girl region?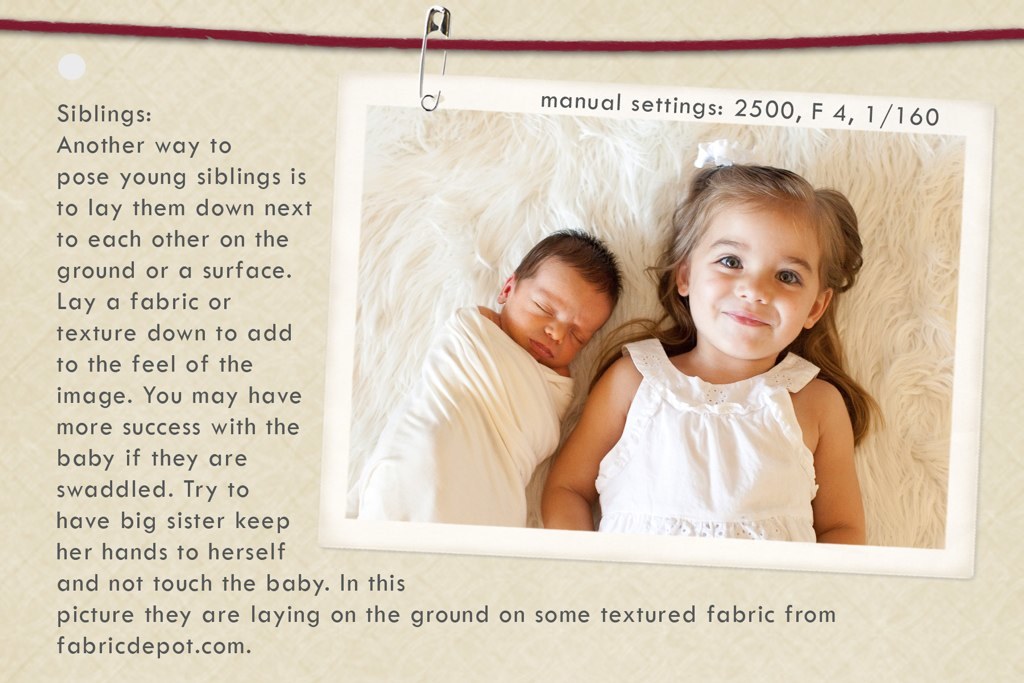
detection(540, 165, 884, 549)
